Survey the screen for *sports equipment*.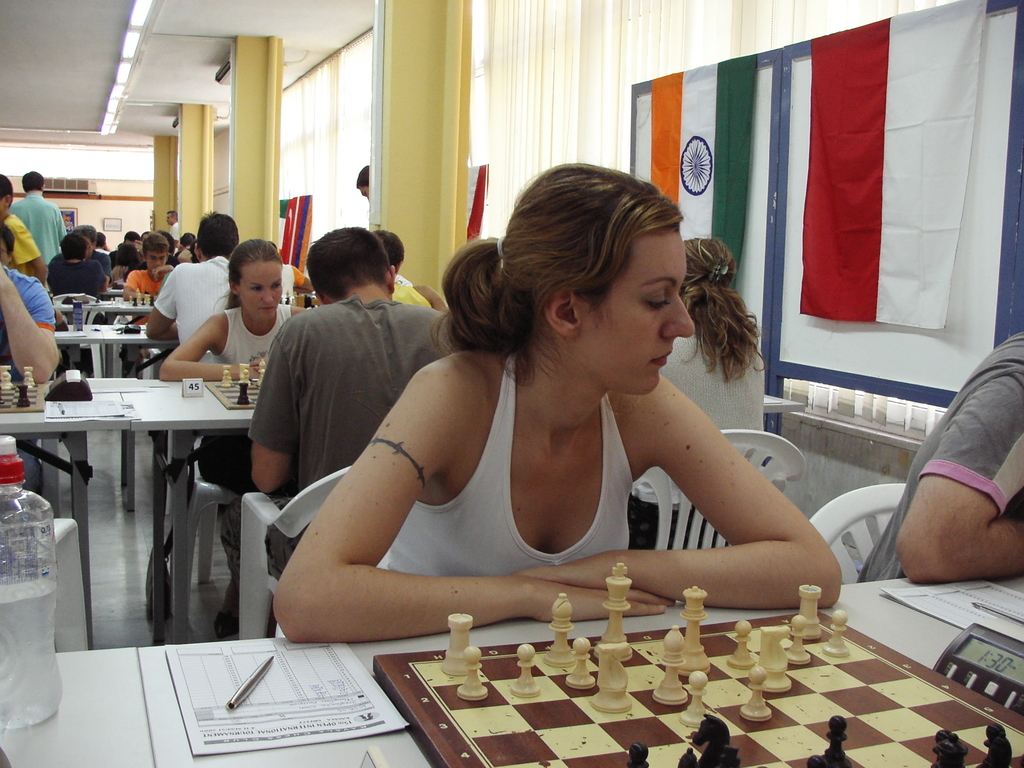
Survey found: crop(131, 289, 157, 307).
